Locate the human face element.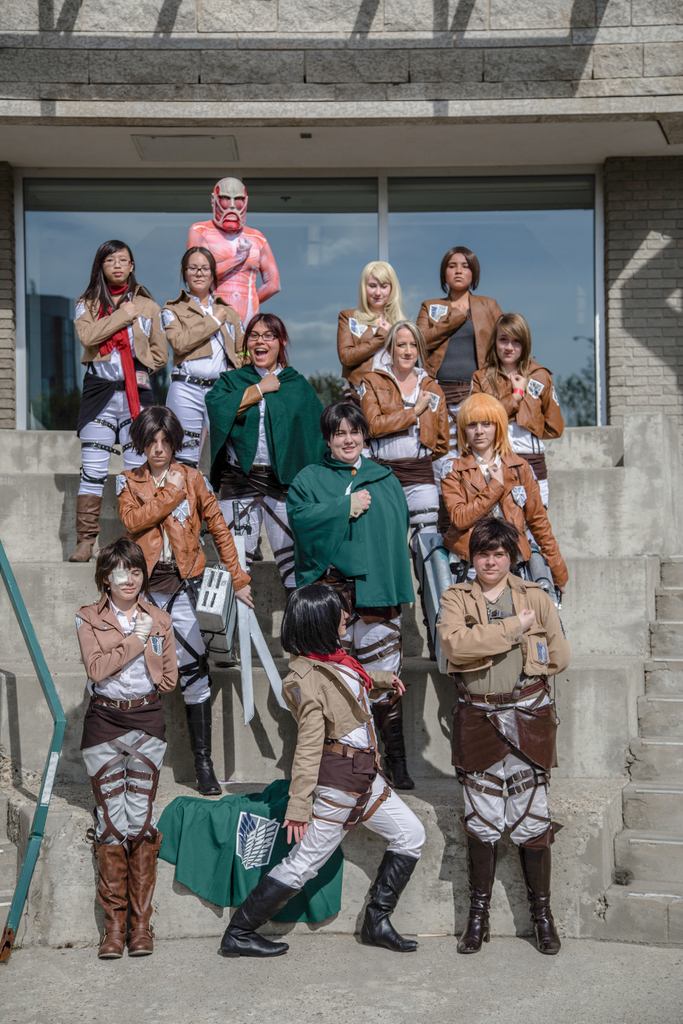
Element bbox: 99, 245, 131, 282.
